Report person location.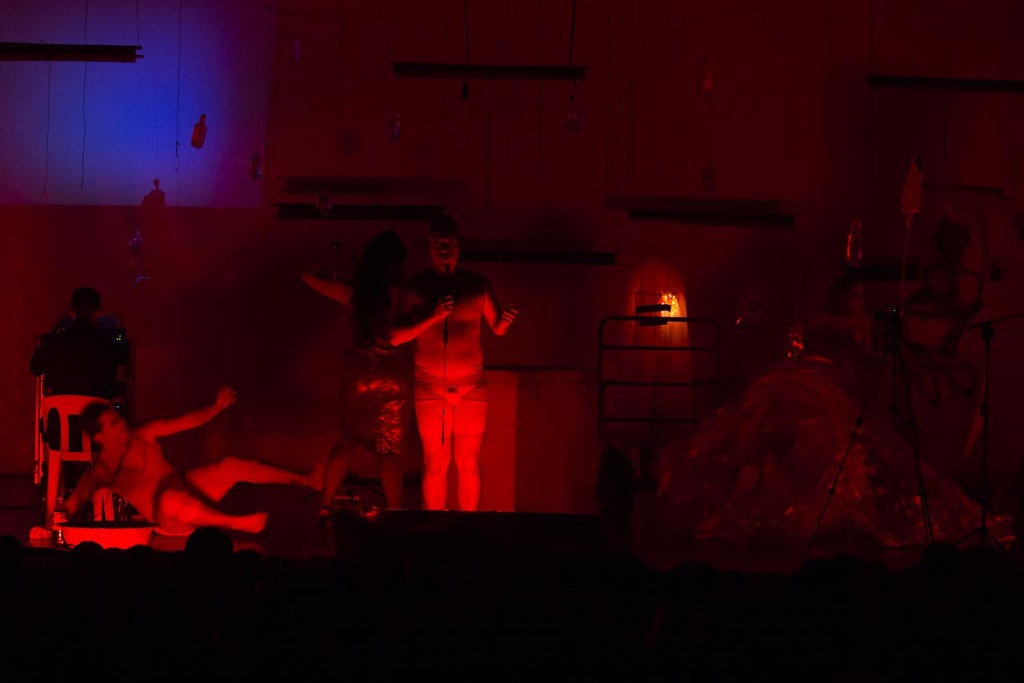
Report: locate(26, 383, 314, 537).
